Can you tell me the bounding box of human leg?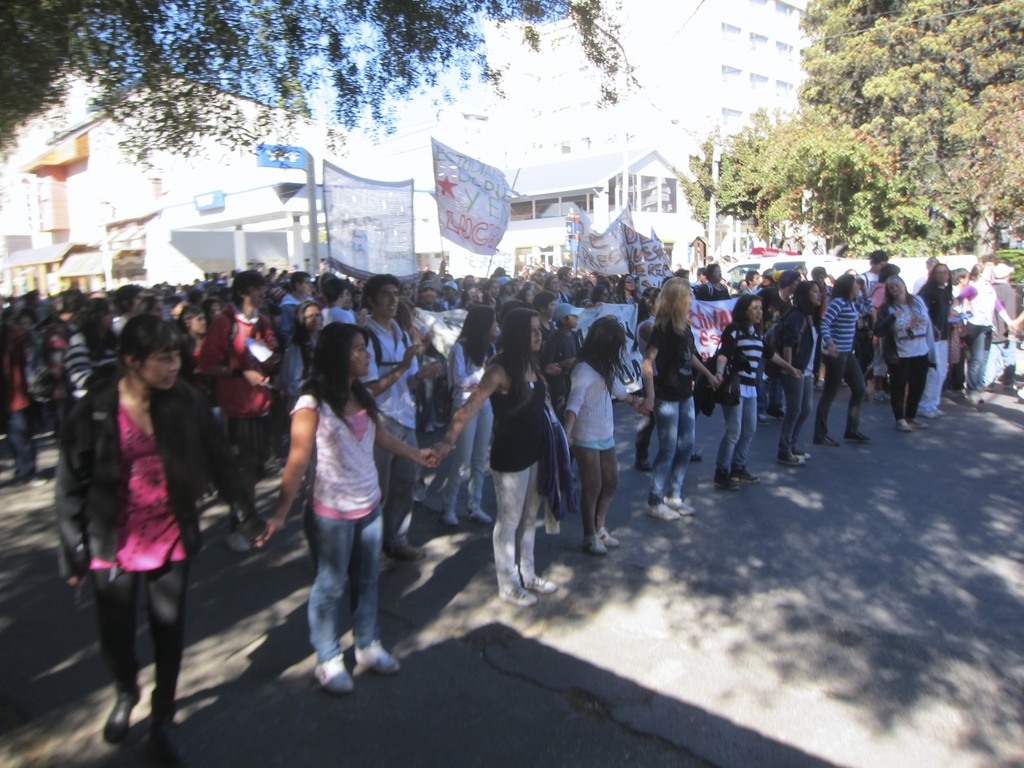
[844, 358, 867, 440].
